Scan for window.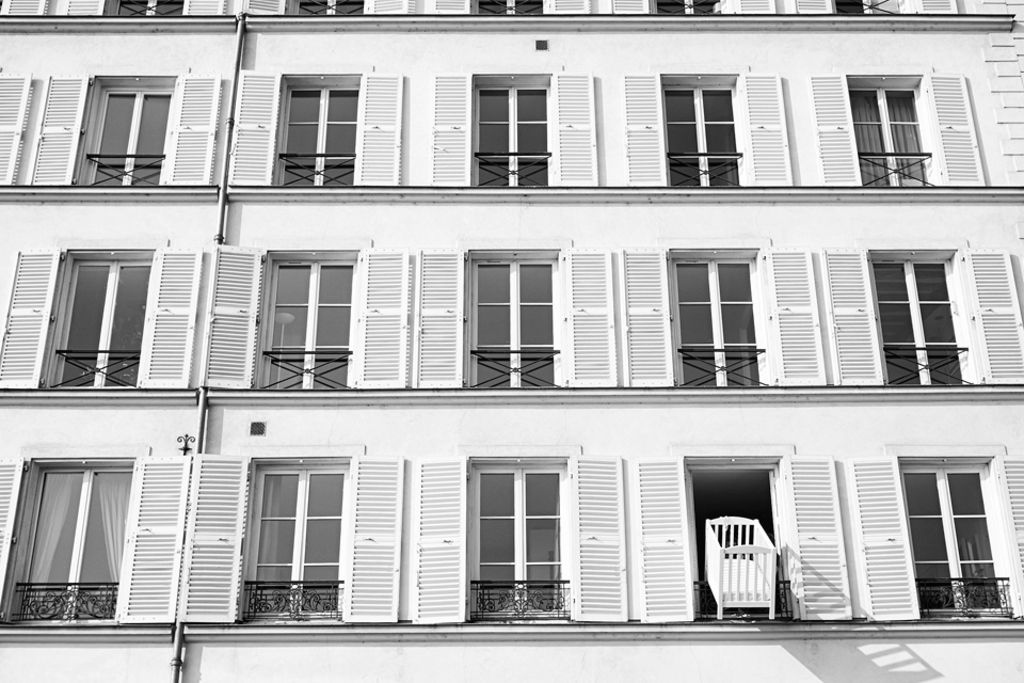
Scan result: {"x1": 475, "y1": 251, "x2": 562, "y2": 385}.
